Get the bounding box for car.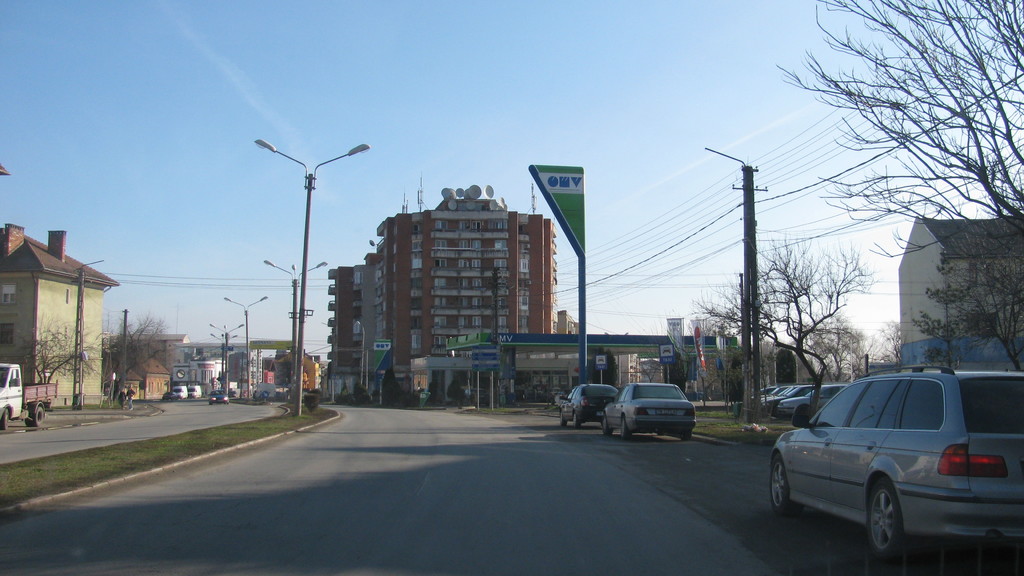
bbox=[758, 362, 1014, 561].
